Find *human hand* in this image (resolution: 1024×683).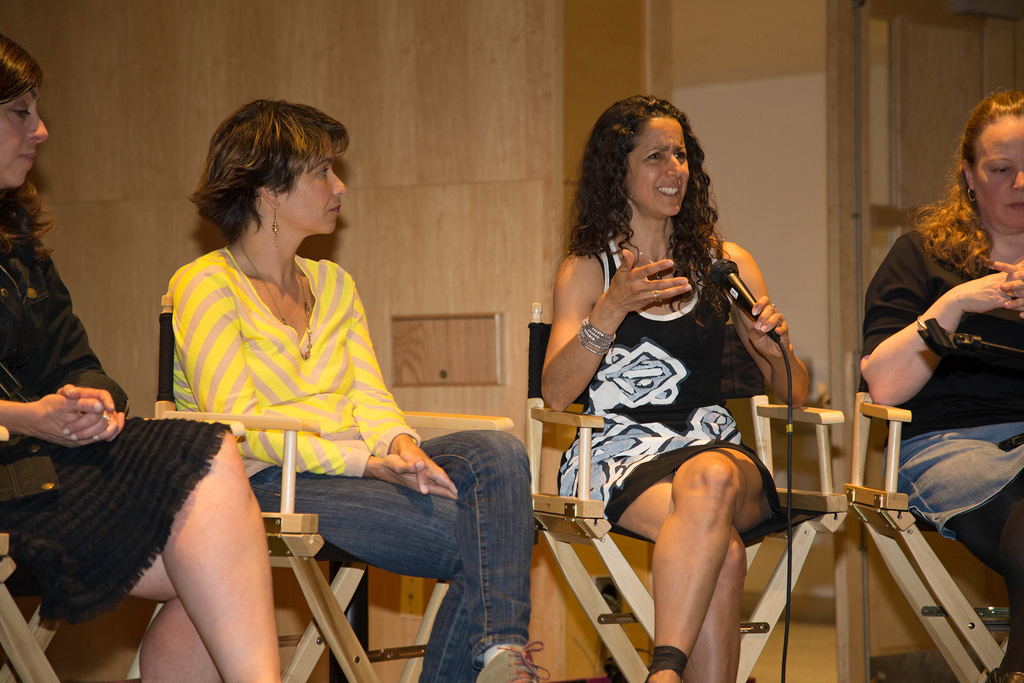
bbox(607, 245, 696, 318).
